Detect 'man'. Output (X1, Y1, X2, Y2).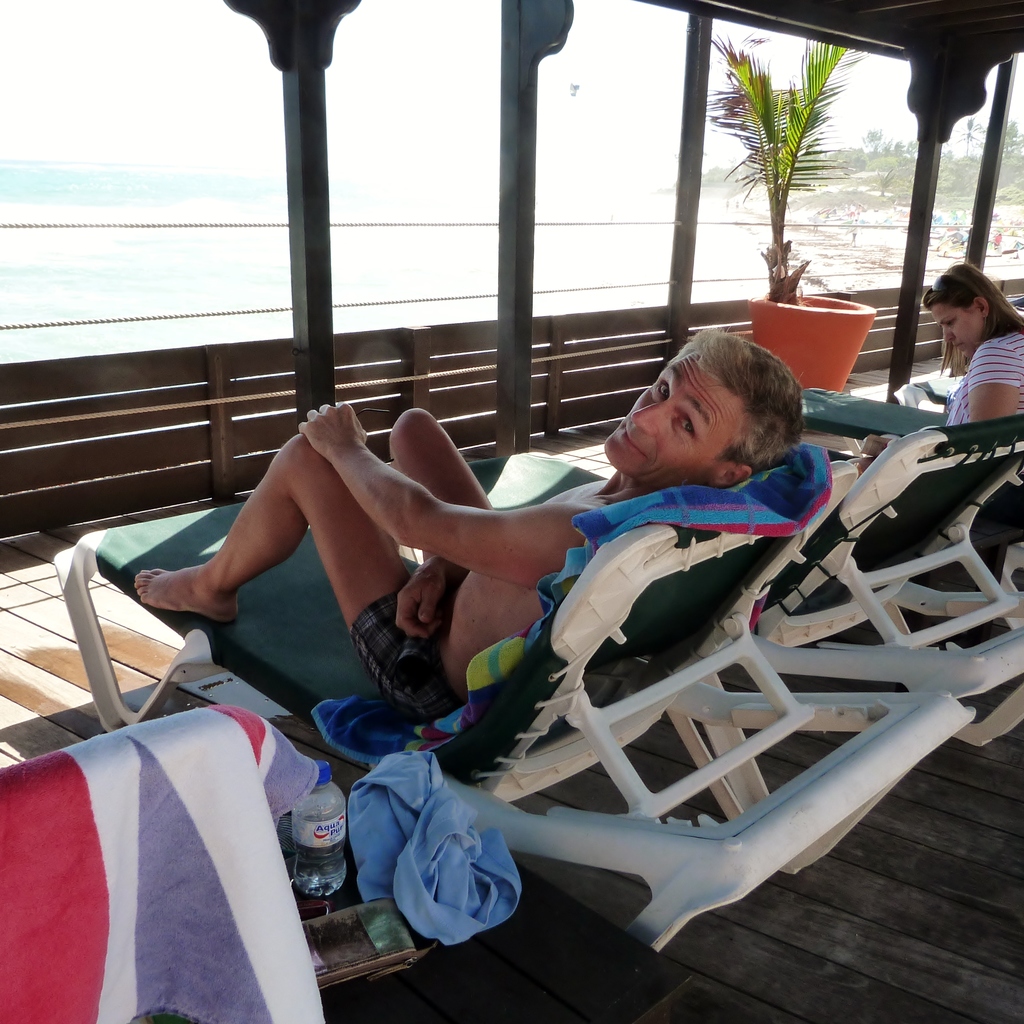
(165, 286, 930, 966).
